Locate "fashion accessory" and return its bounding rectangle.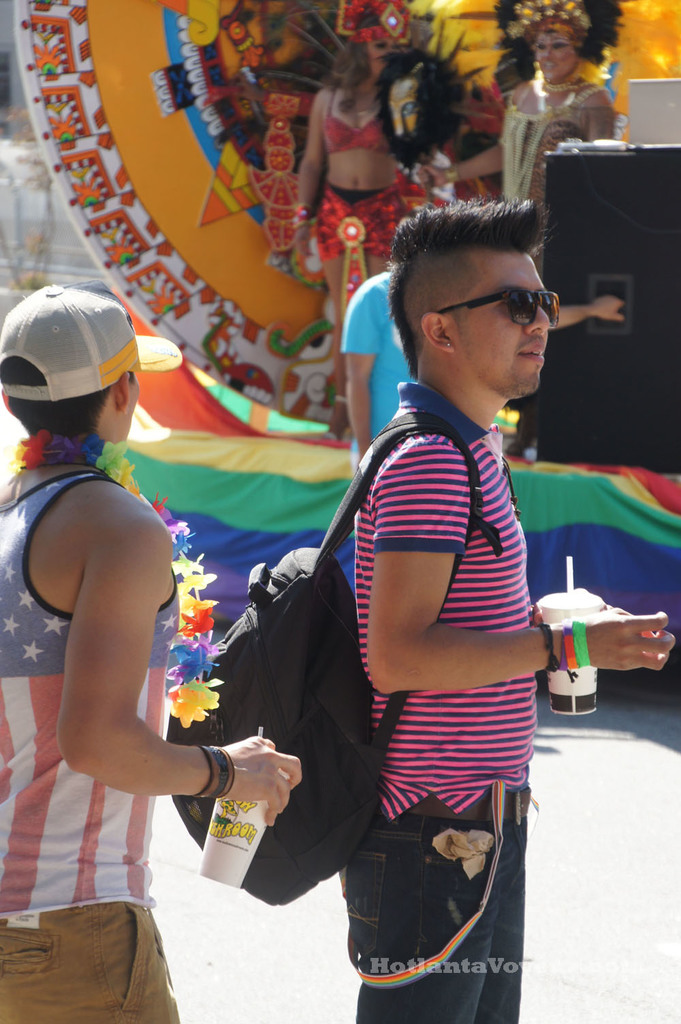
region(639, 623, 663, 634).
